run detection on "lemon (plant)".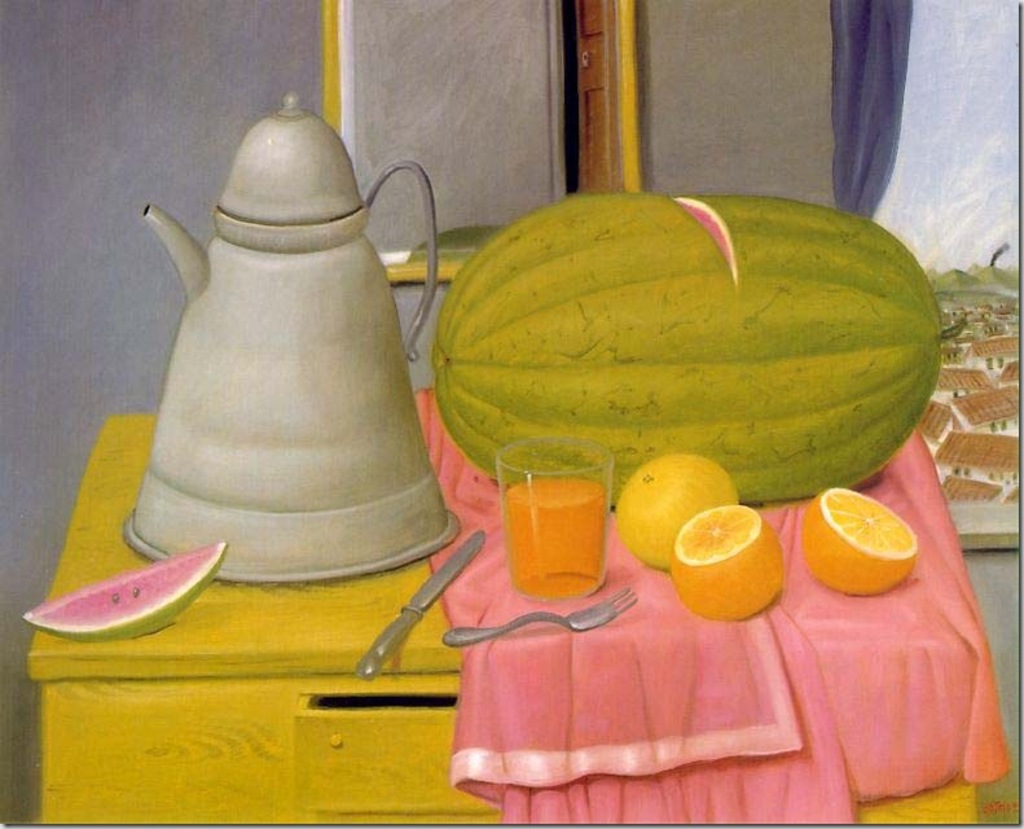
Result: 608 448 748 575.
